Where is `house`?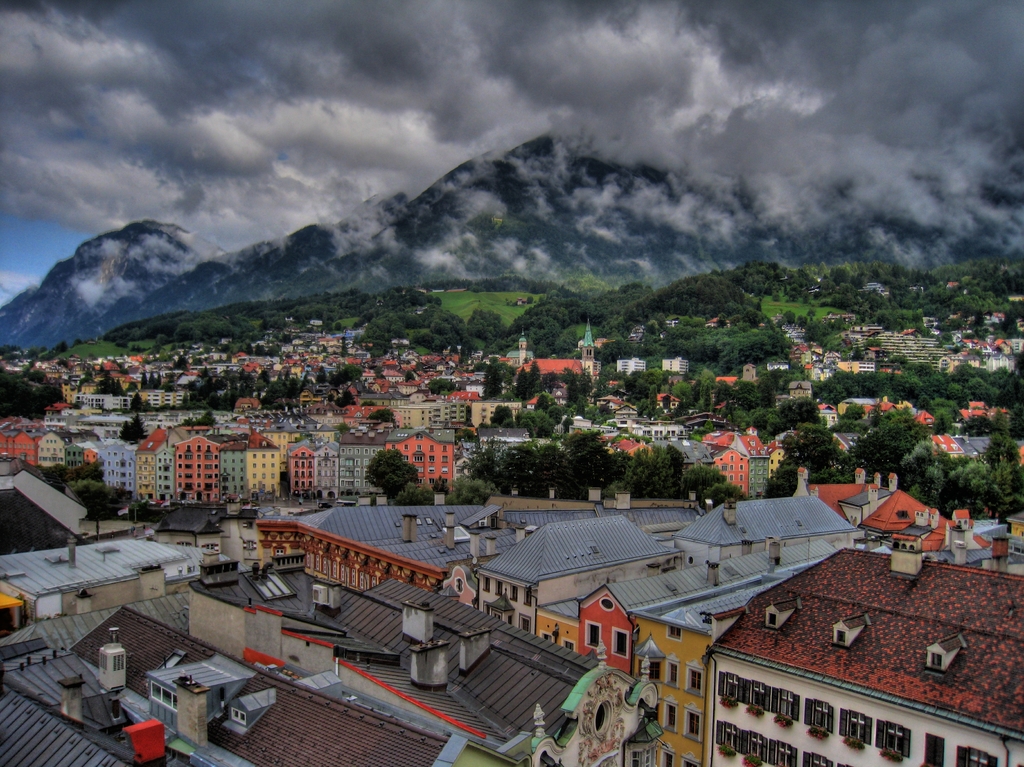
select_region(379, 356, 397, 387).
